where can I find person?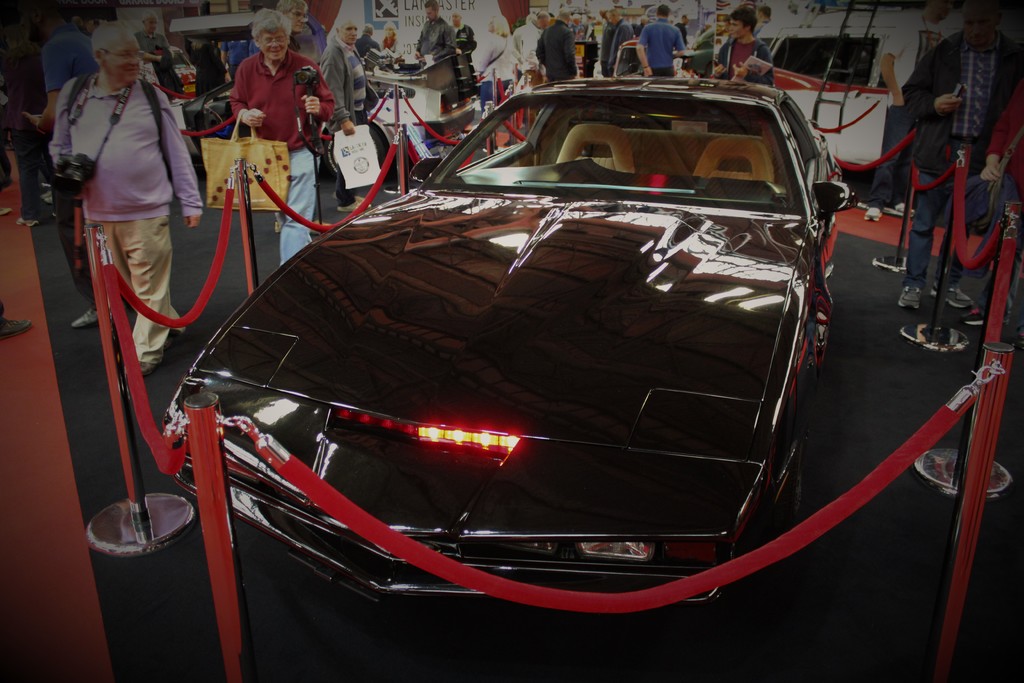
You can find it at (209, 24, 310, 172).
